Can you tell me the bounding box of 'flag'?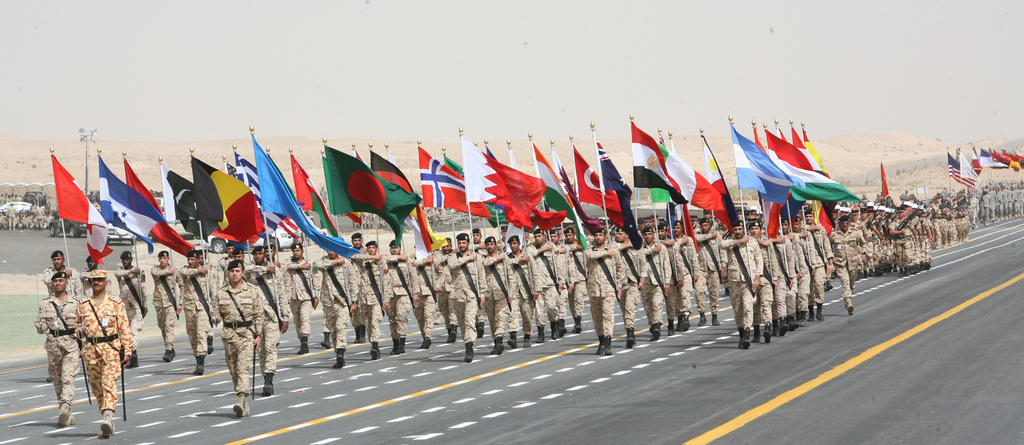
[x1=595, y1=140, x2=643, y2=247].
